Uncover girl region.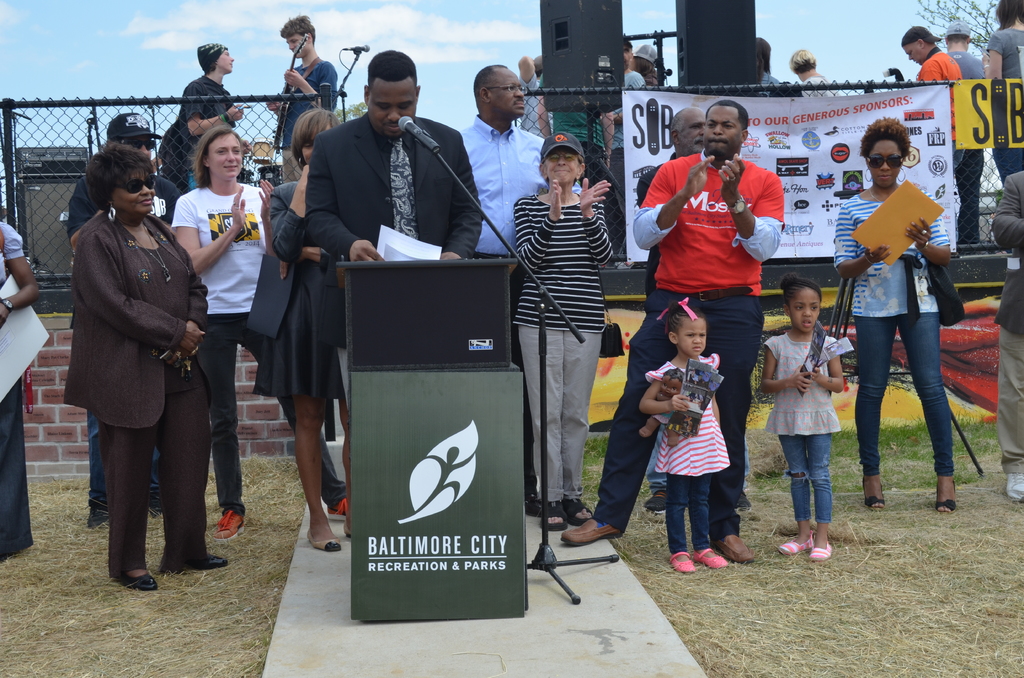
Uncovered: [left=639, top=298, right=728, bottom=574].
